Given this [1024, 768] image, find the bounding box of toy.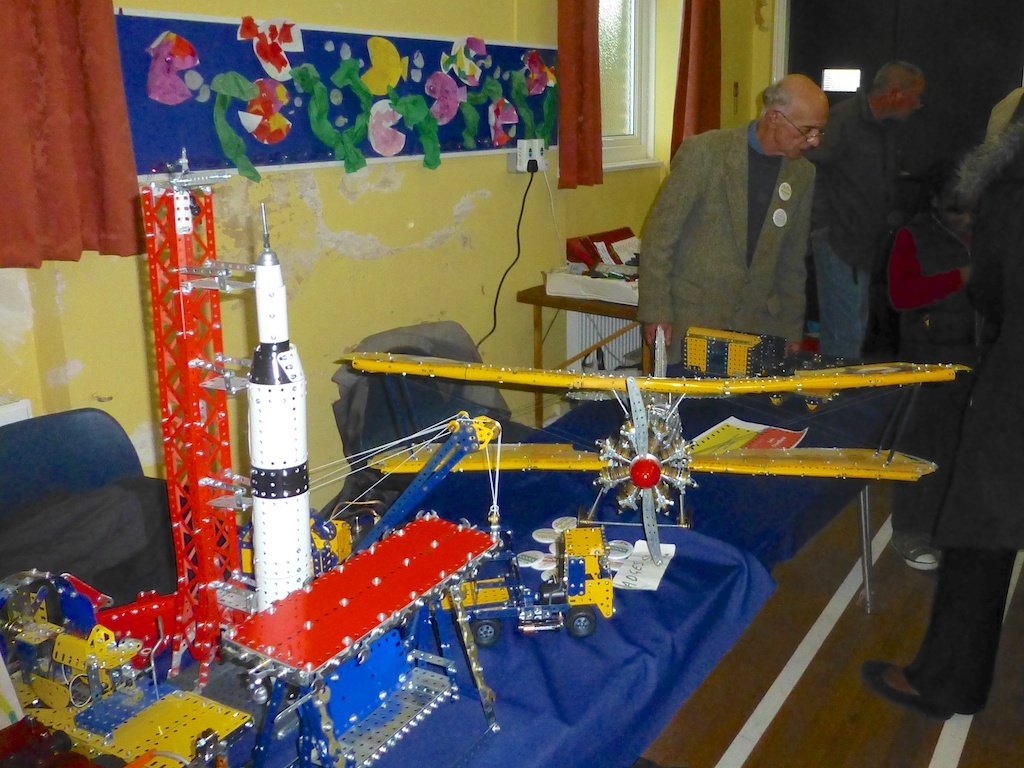
select_region(432, 524, 614, 650).
